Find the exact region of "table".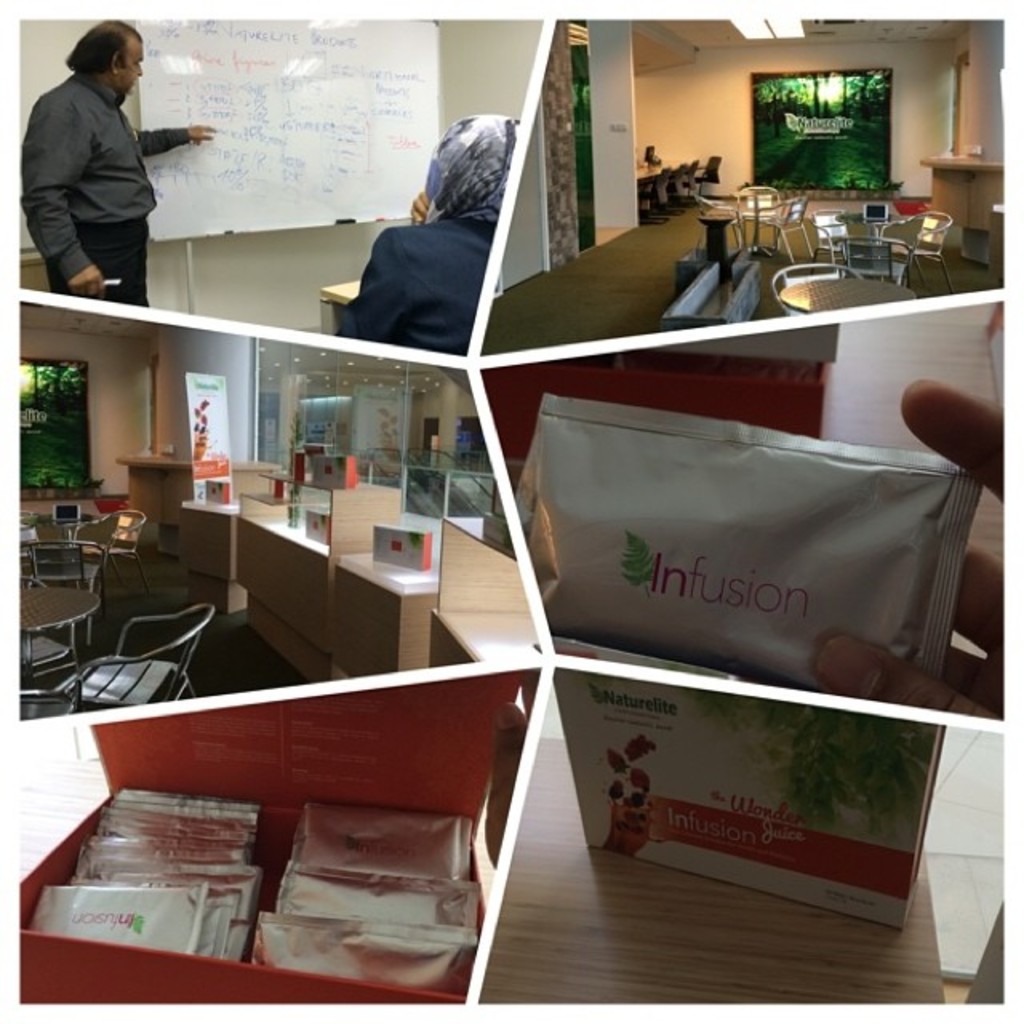
Exact region: x1=637 y1=158 x2=685 y2=211.
